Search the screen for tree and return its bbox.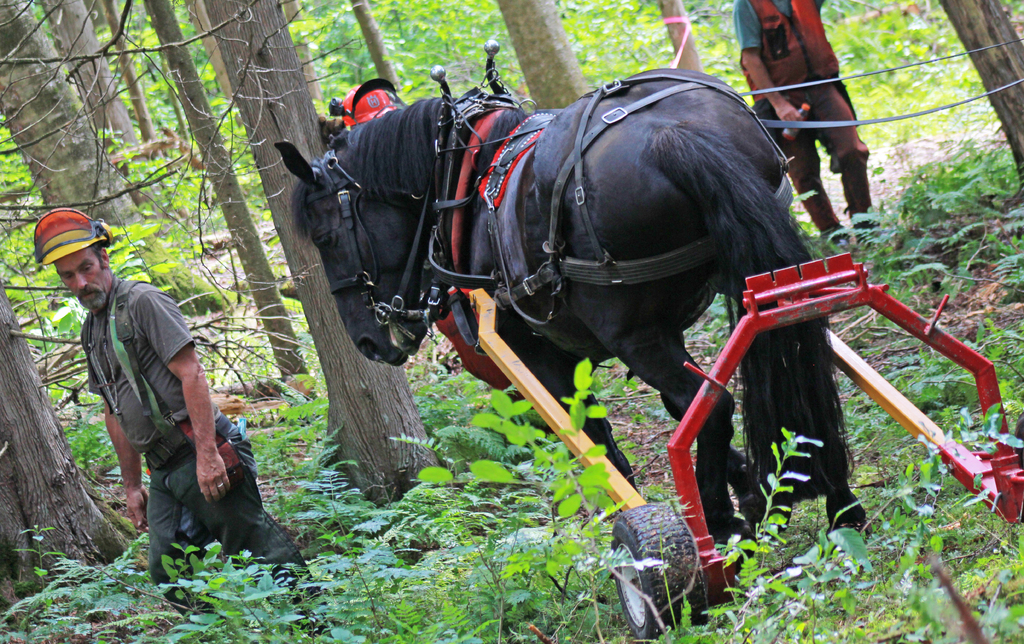
Found: [x1=936, y1=0, x2=1023, y2=204].
